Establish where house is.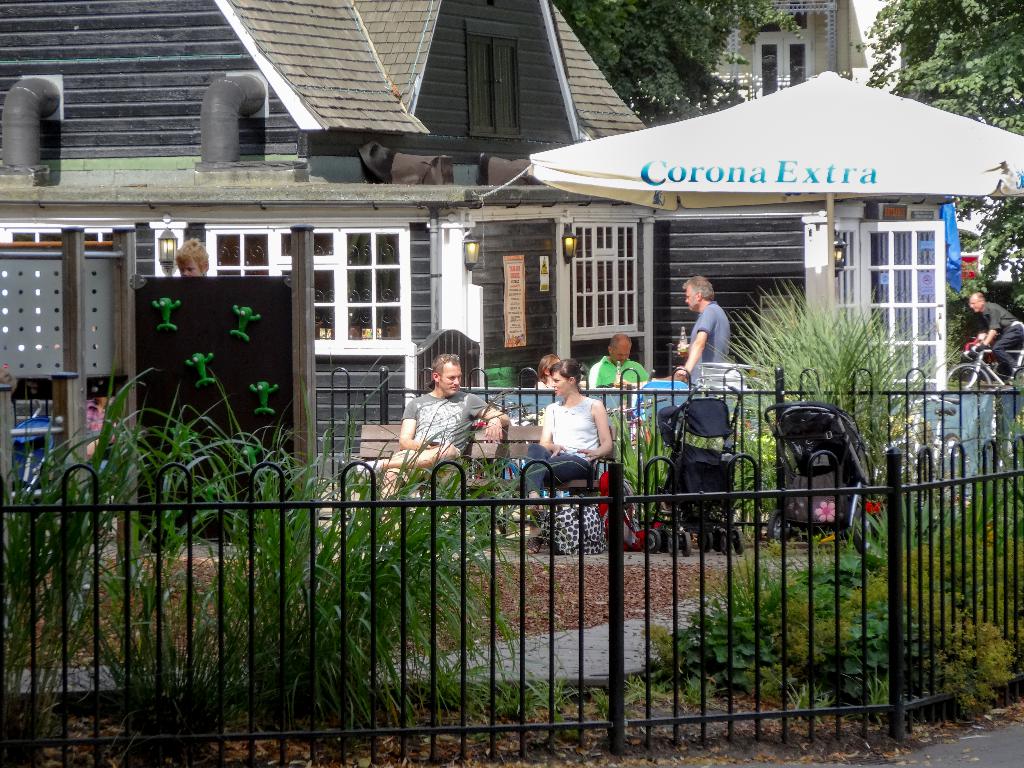
Established at bbox(710, 0, 866, 109).
